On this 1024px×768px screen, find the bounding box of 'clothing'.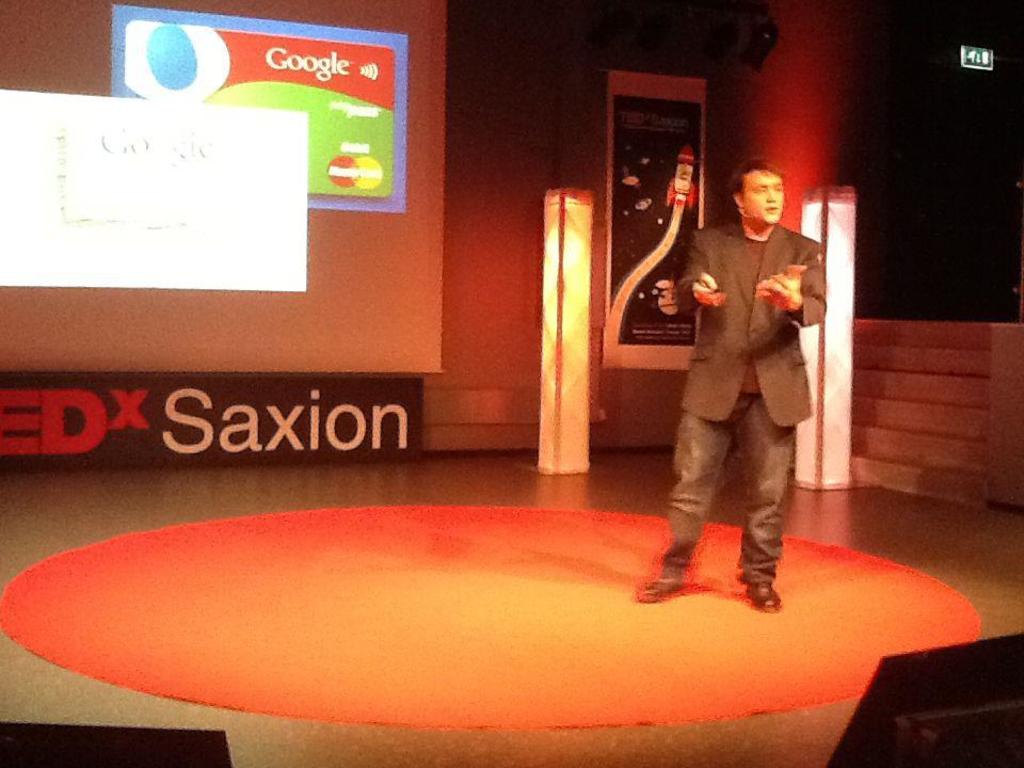
Bounding box: [660, 180, 825, 571].
